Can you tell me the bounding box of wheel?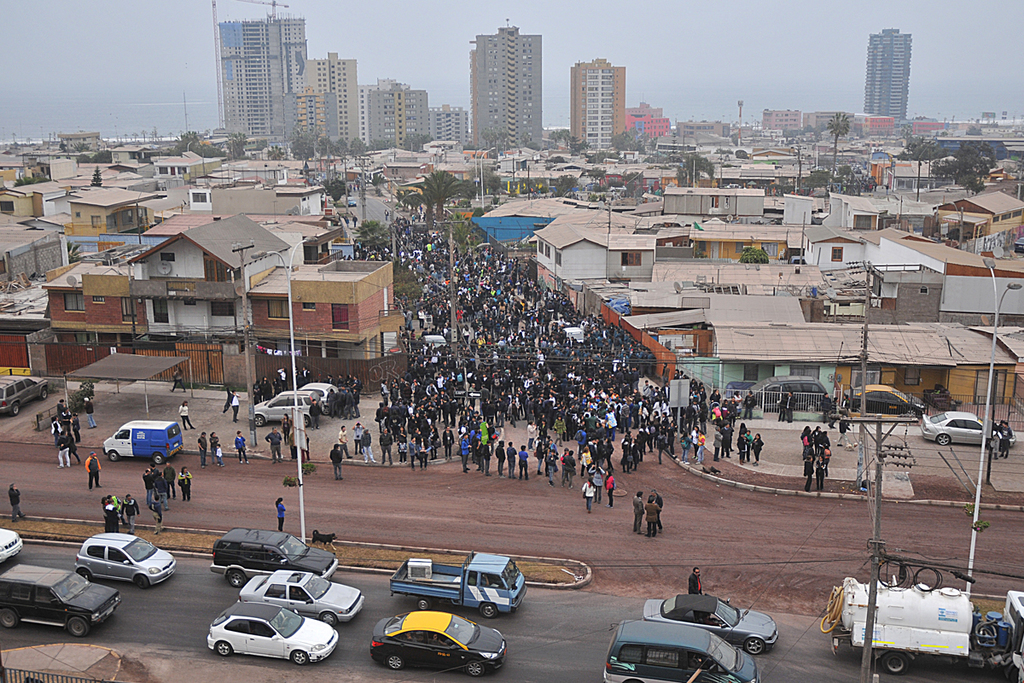
[745,639,765,655].
